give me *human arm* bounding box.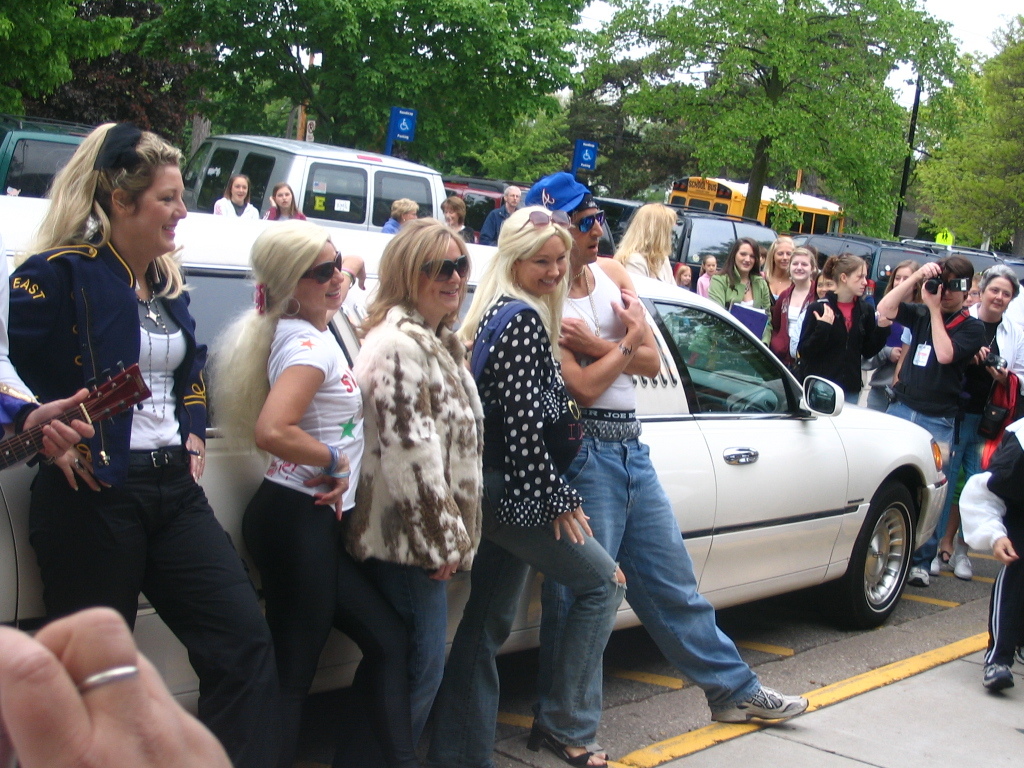
{"x1": 958, "y1": 467, "x2": 1017, "y2": 563}.
